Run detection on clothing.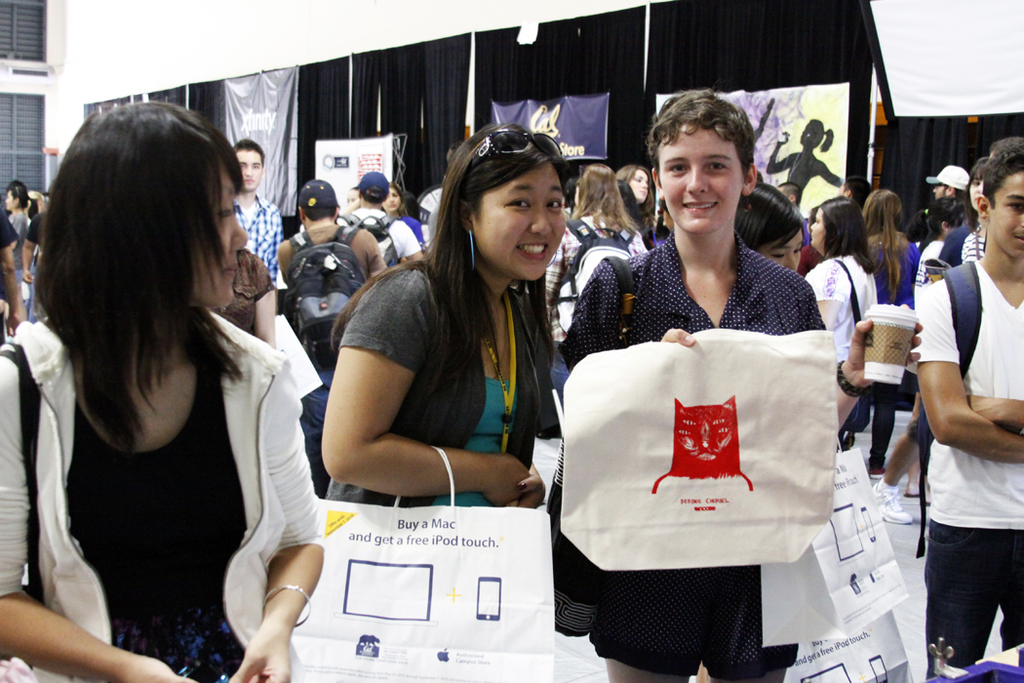
Result: <region>800, 254, 877, 438</region>.
